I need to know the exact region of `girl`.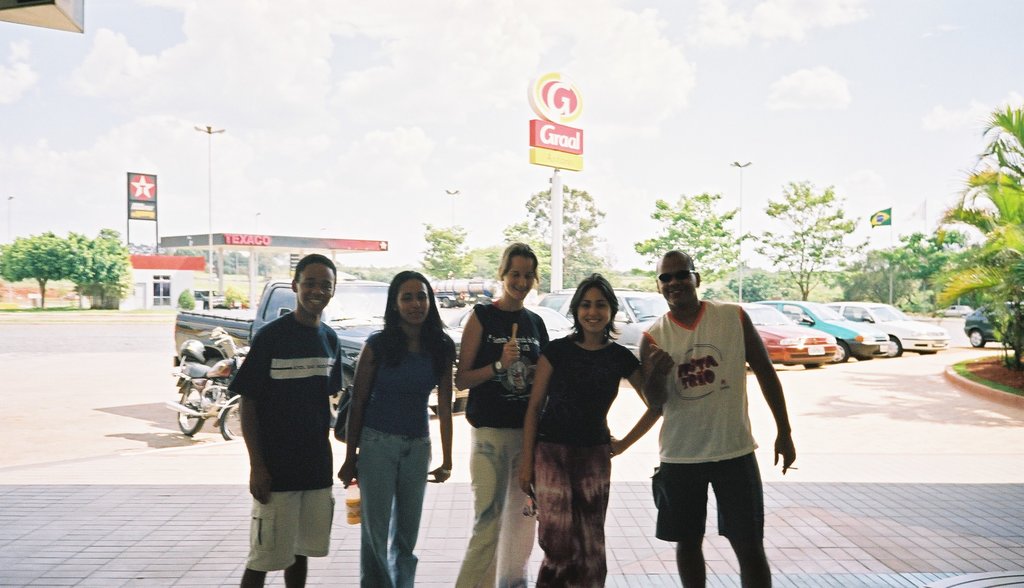
Region: bbox=(336, 271, 461, 587).
